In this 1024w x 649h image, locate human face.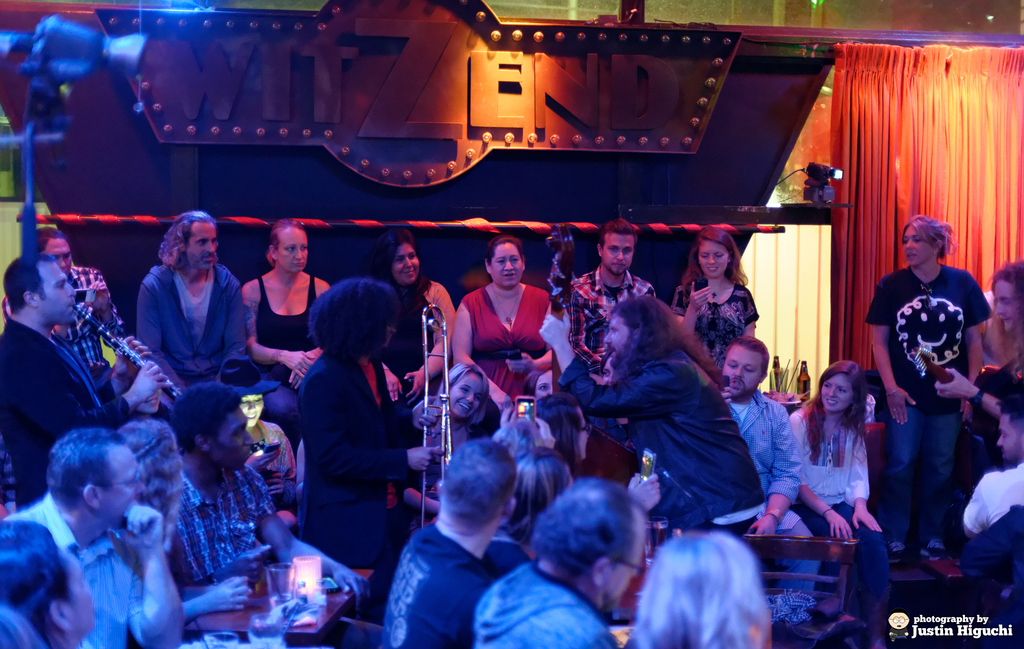
Bounding box: crop(900, 224, 931, 272).
